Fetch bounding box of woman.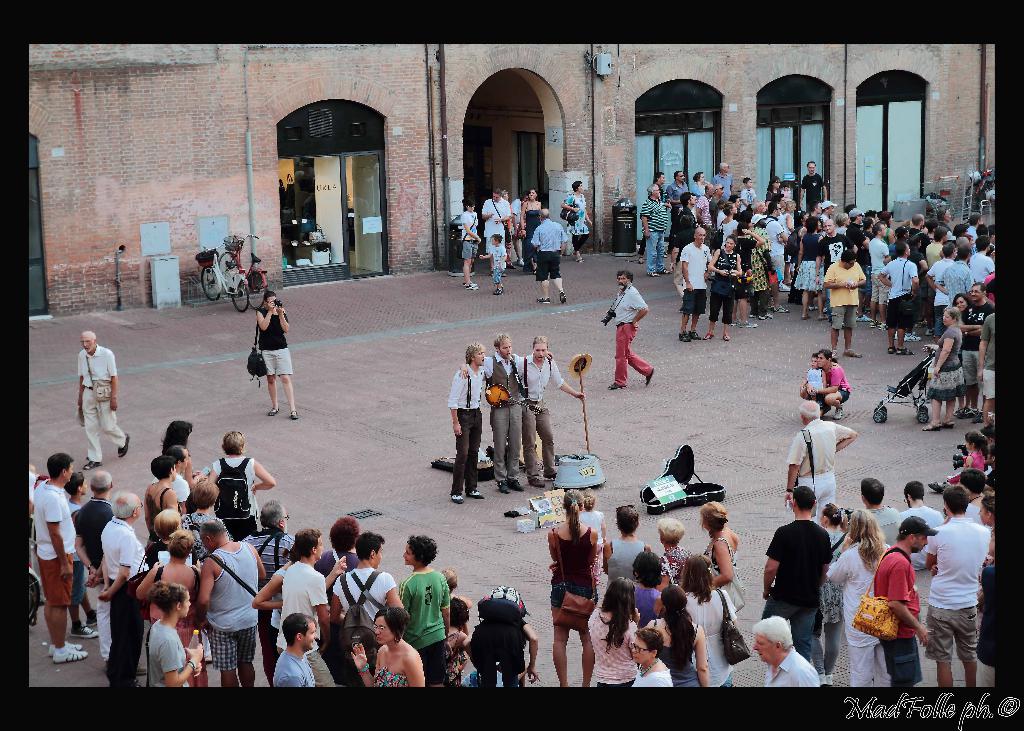
Bbox: 650 517 694 584.
